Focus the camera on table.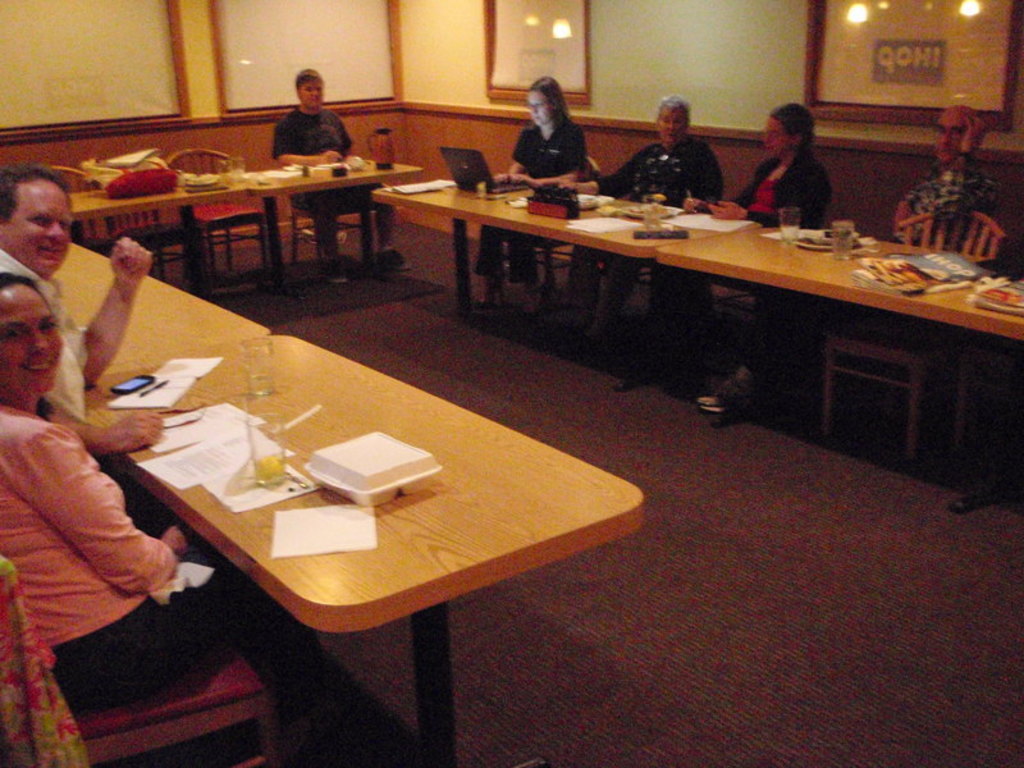
Focus region: bbox=[663, 230, 1023, 497].
